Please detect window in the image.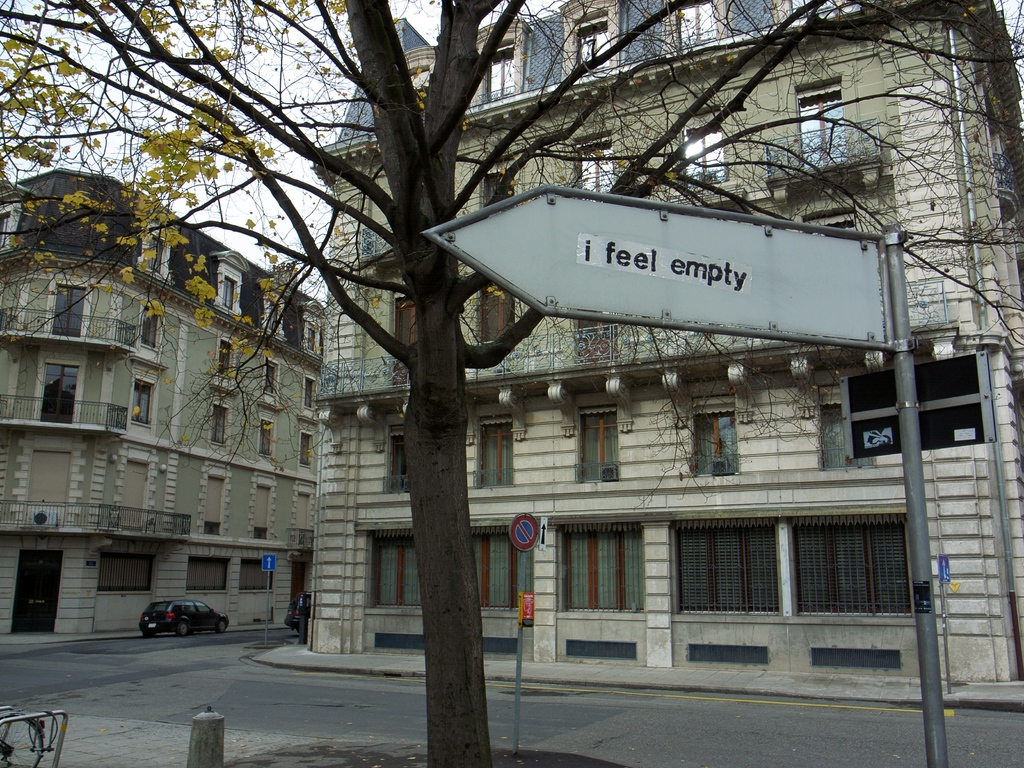
(x1=694, y1=408, x2=738, y2=472).
